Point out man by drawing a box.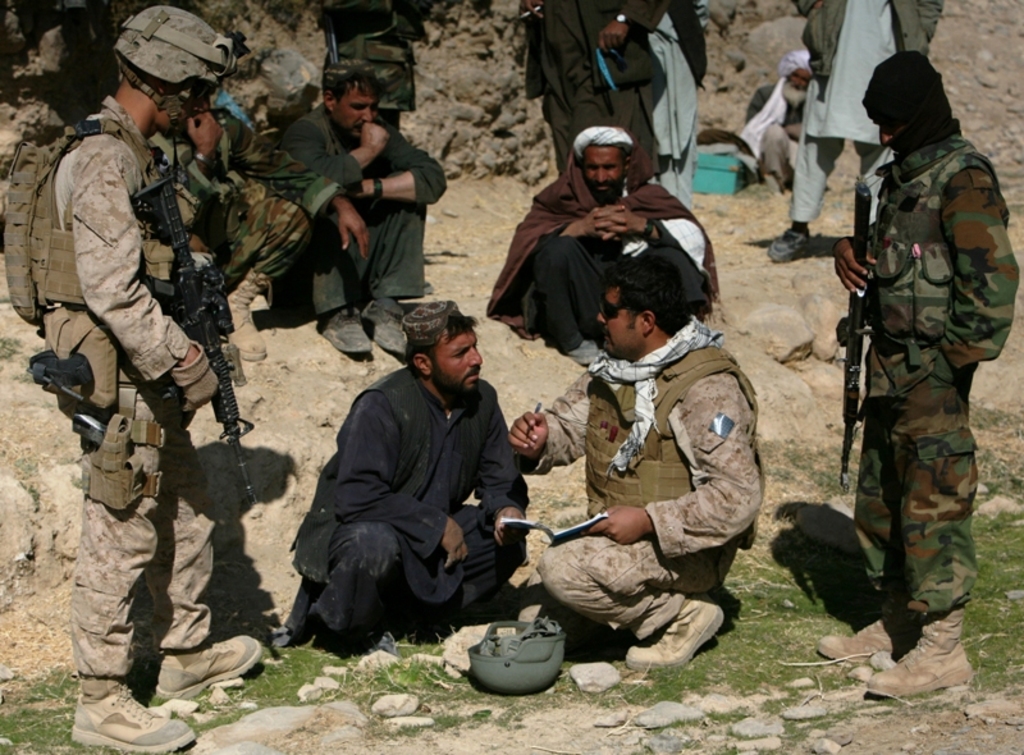
l=645, t=0, r=708, b=216.
